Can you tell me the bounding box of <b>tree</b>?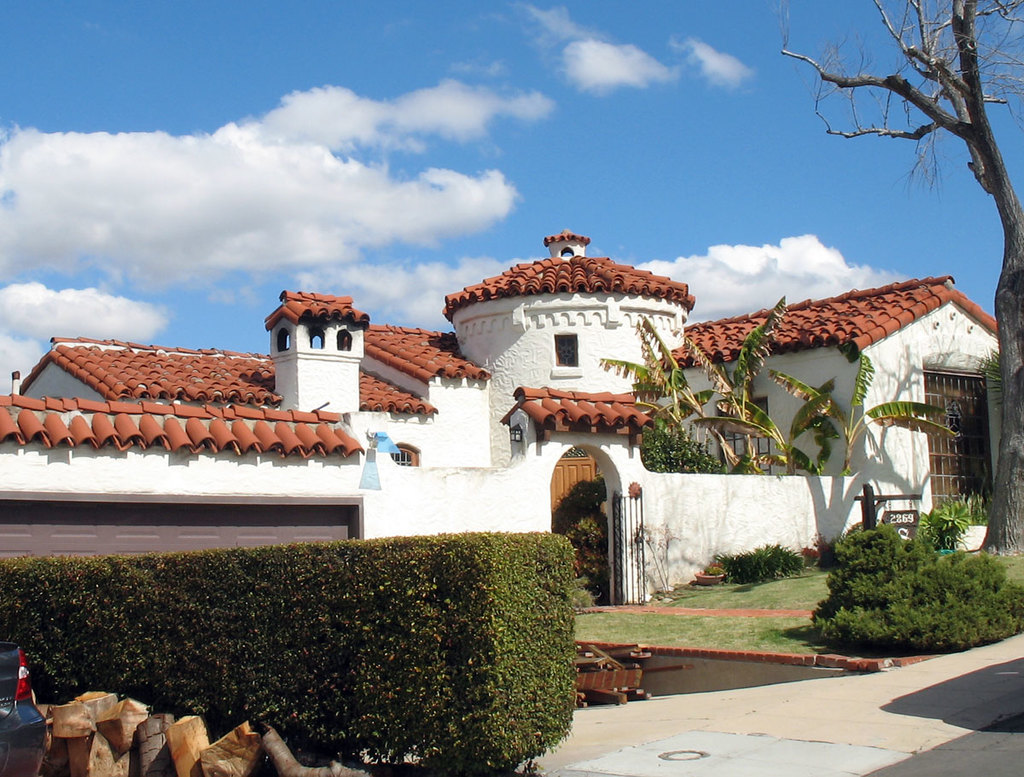
pyautogui.locateOnScreen(819, 505, 982, 652).
